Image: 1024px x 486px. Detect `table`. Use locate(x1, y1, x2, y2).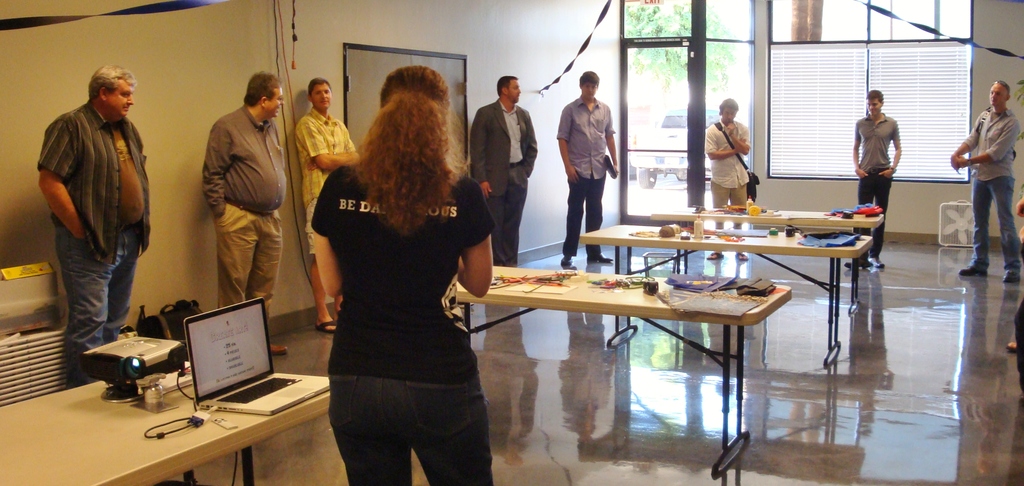
locate(580, 224, 873, 357).
